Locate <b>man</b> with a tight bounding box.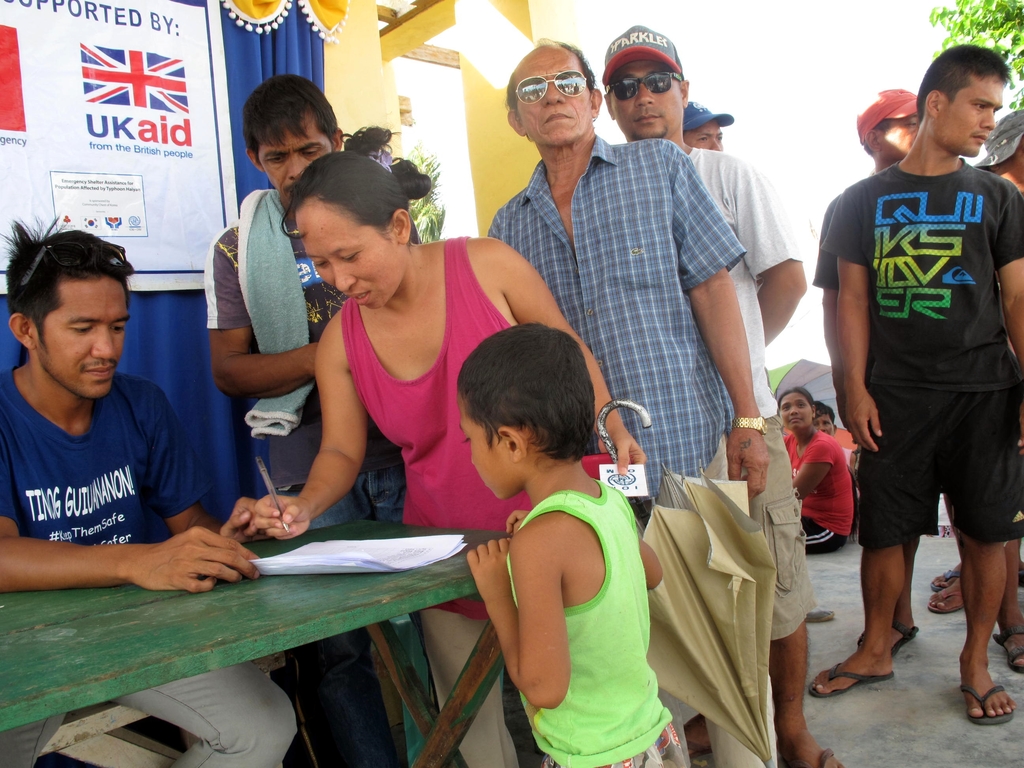
pyautogui.locateOnScreen(821, 86, 1023, 680).
